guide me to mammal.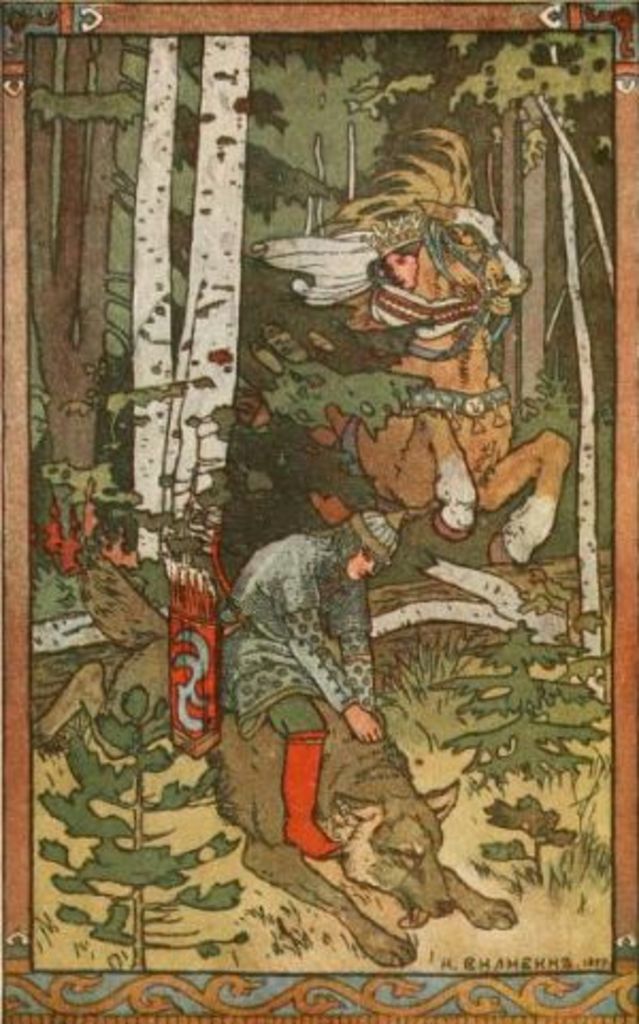
Guidance: BBox(204, 496, 390, 858).
